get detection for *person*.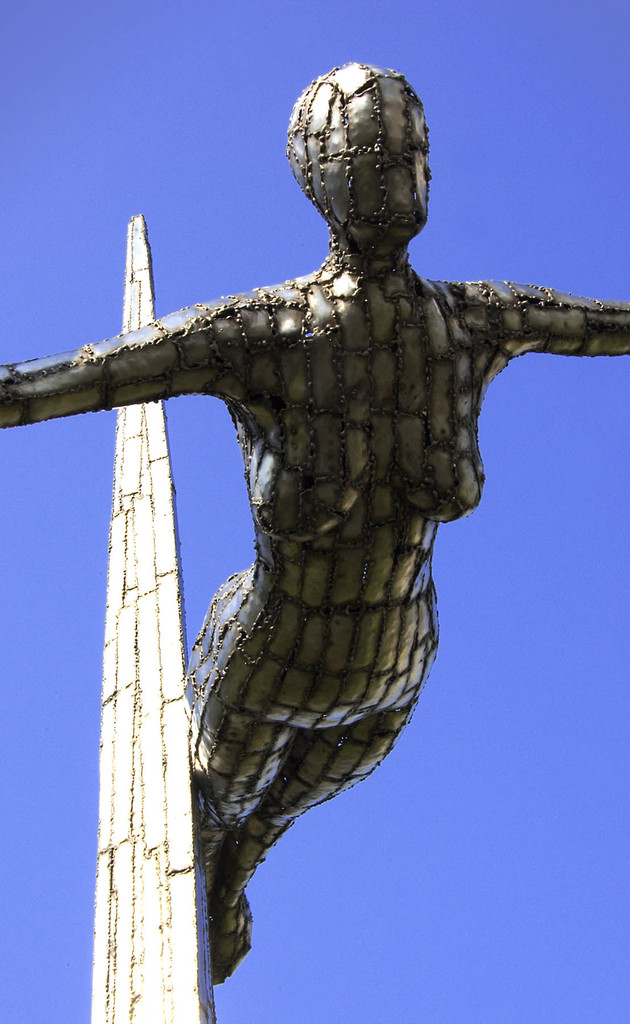
Detection: 106, 62, 560, 973.
